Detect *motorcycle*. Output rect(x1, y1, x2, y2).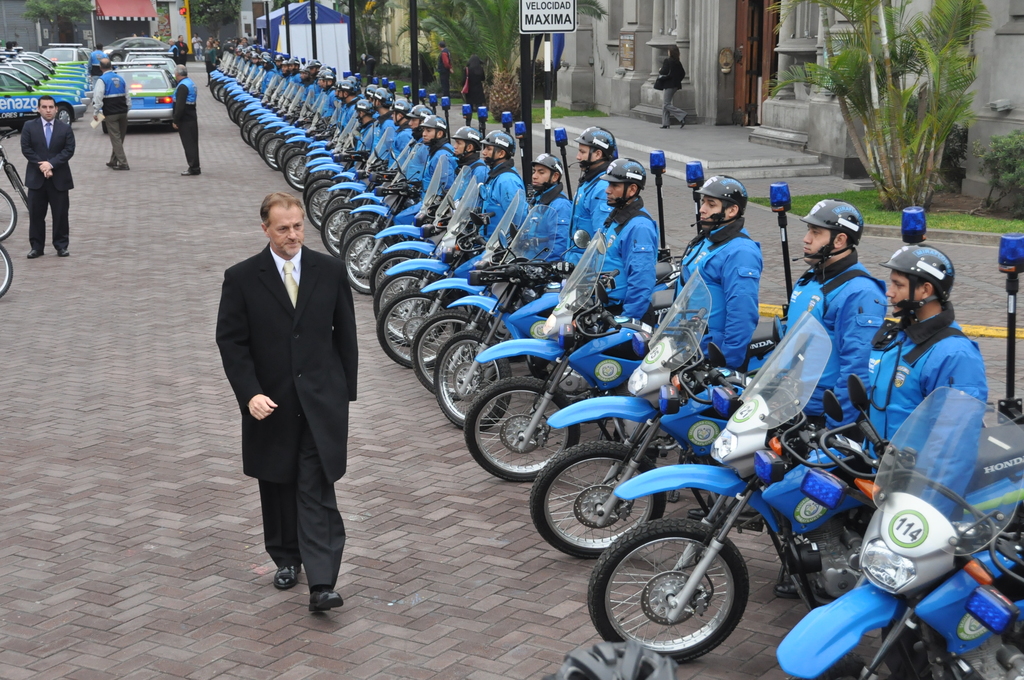
rect(582, 311, 860, 663).
